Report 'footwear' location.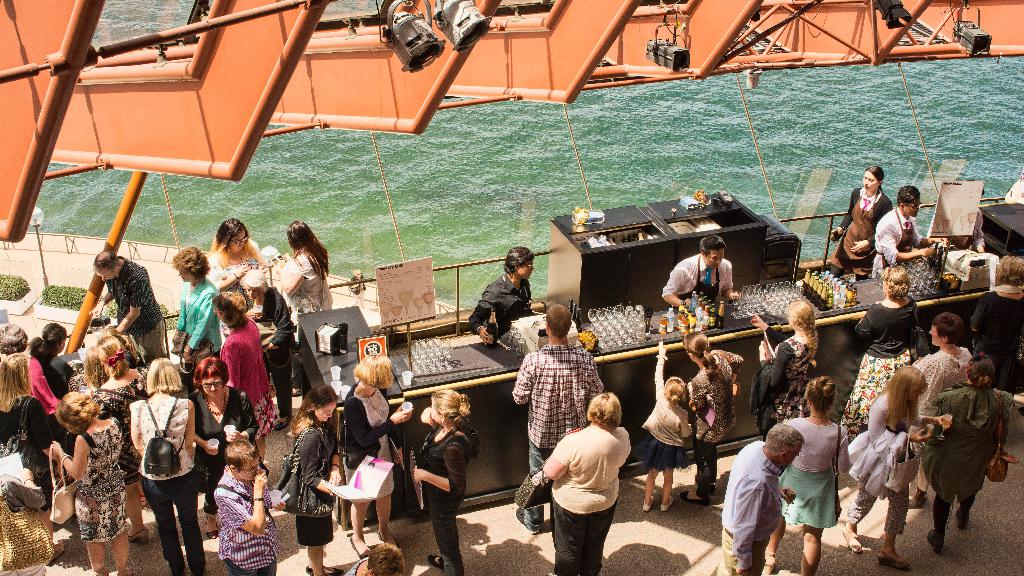
Report: {"left": 659, "top": 497, "right": 678, "bottom": 512}.
